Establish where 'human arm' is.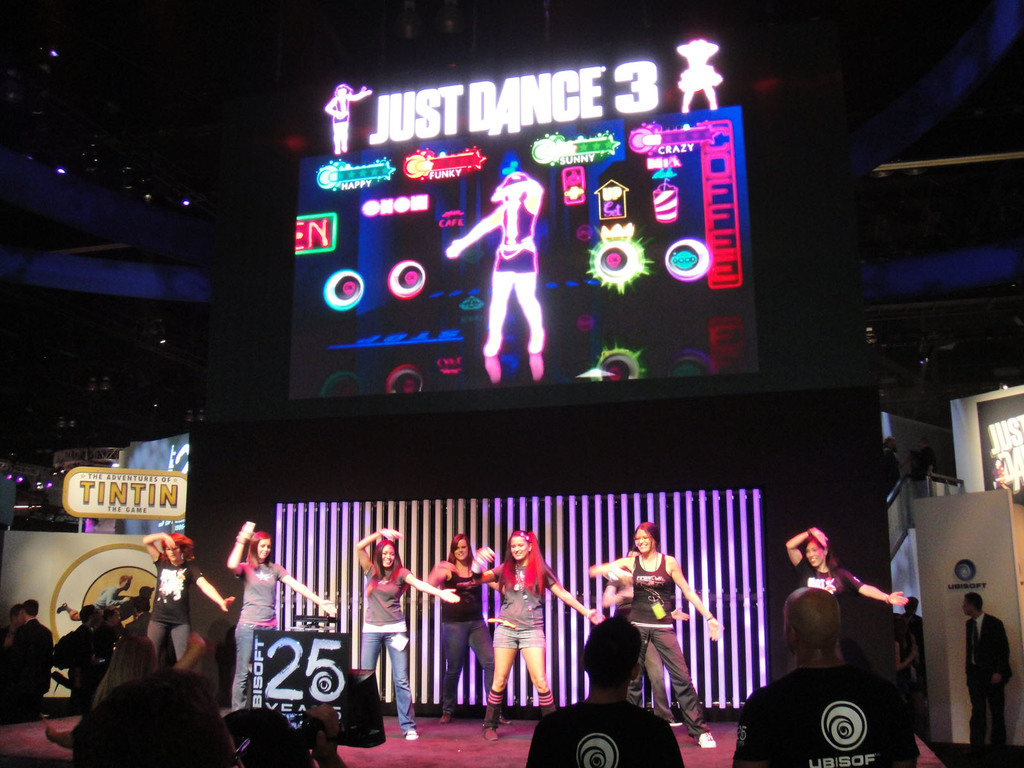
Established at 440, 207, 506, 259.
